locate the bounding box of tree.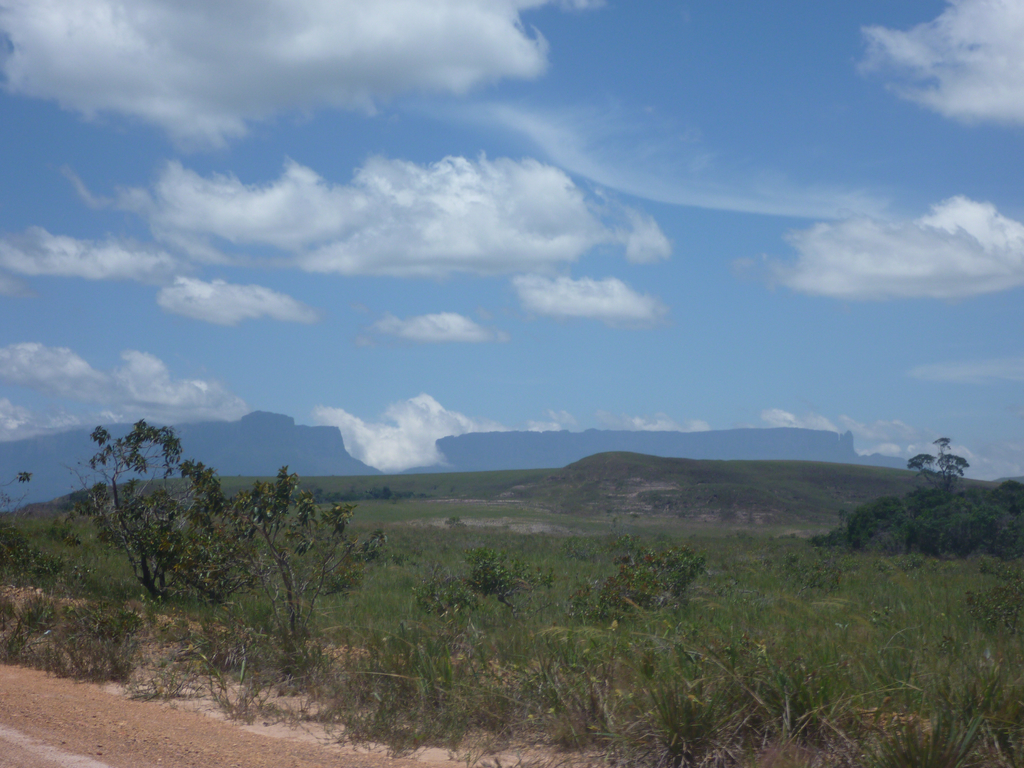
Bounding box: bbox=(462, 547, 526, 612).
